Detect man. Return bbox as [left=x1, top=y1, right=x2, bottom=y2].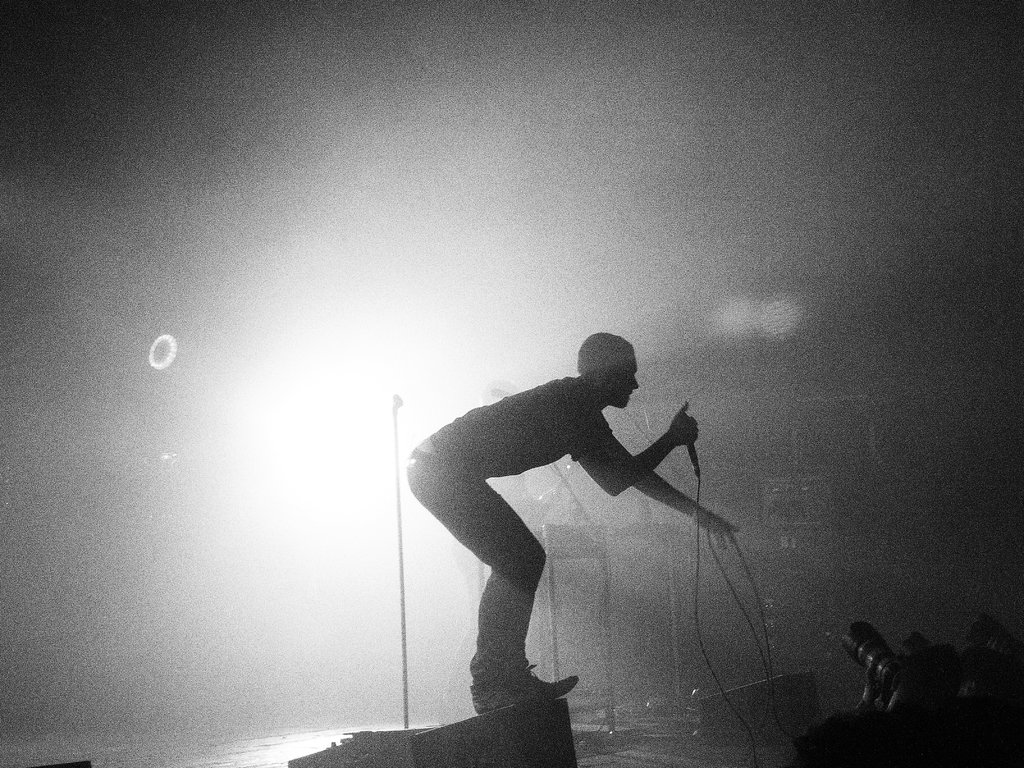
[left=384, top=301, right=748, bottom=719].
